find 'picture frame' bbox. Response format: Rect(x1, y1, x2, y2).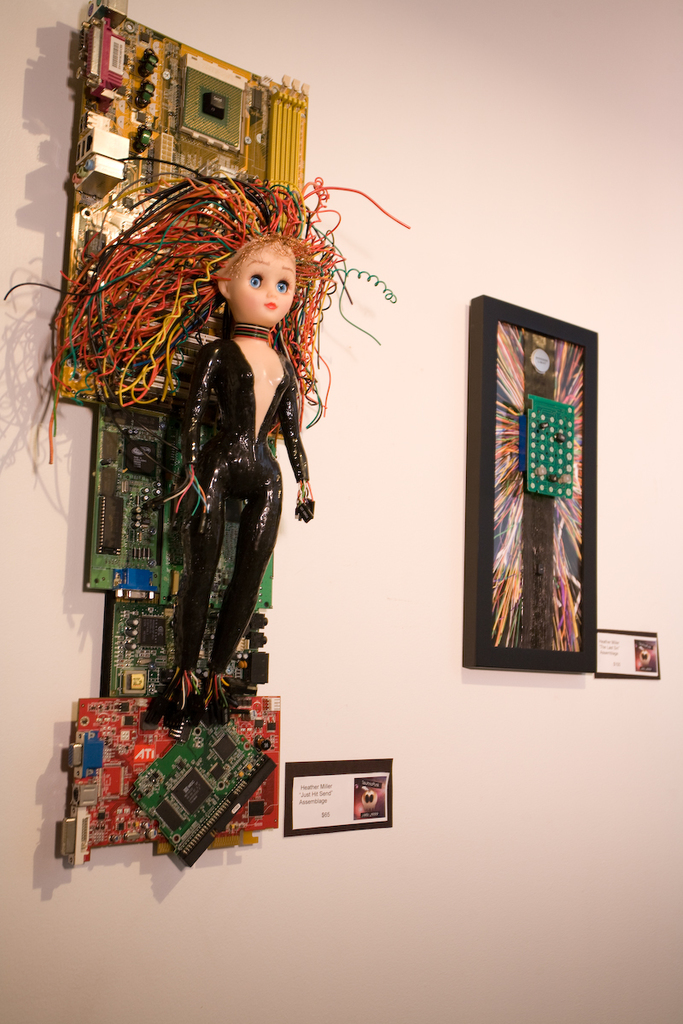
Rect(460, 284, 600, 672).
